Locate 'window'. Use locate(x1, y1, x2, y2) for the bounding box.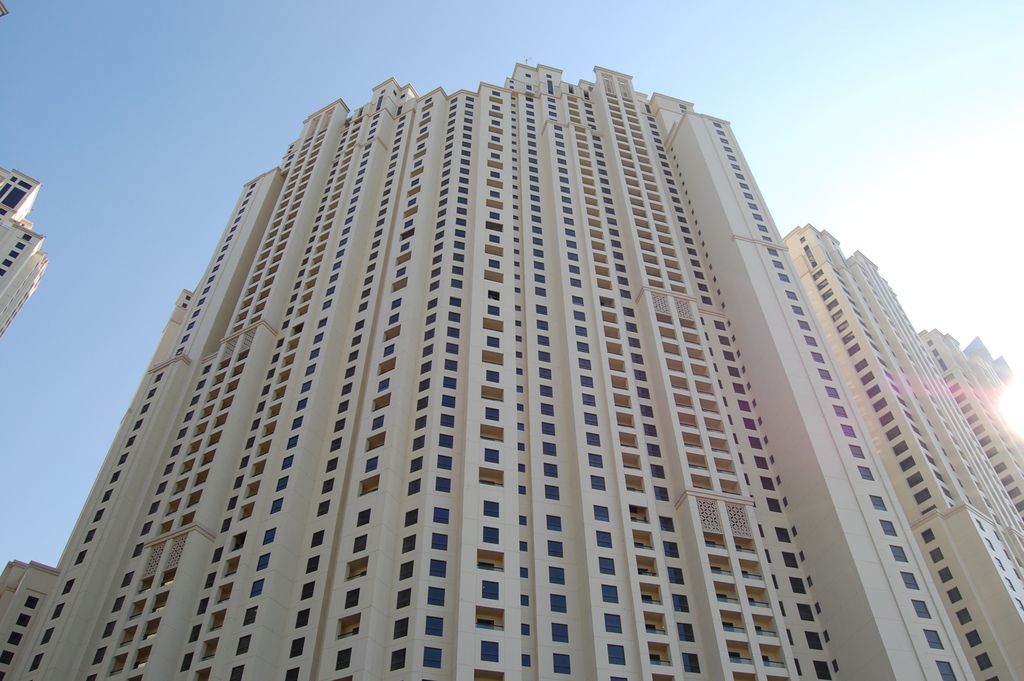
locate(810, 268, 824, 275).
